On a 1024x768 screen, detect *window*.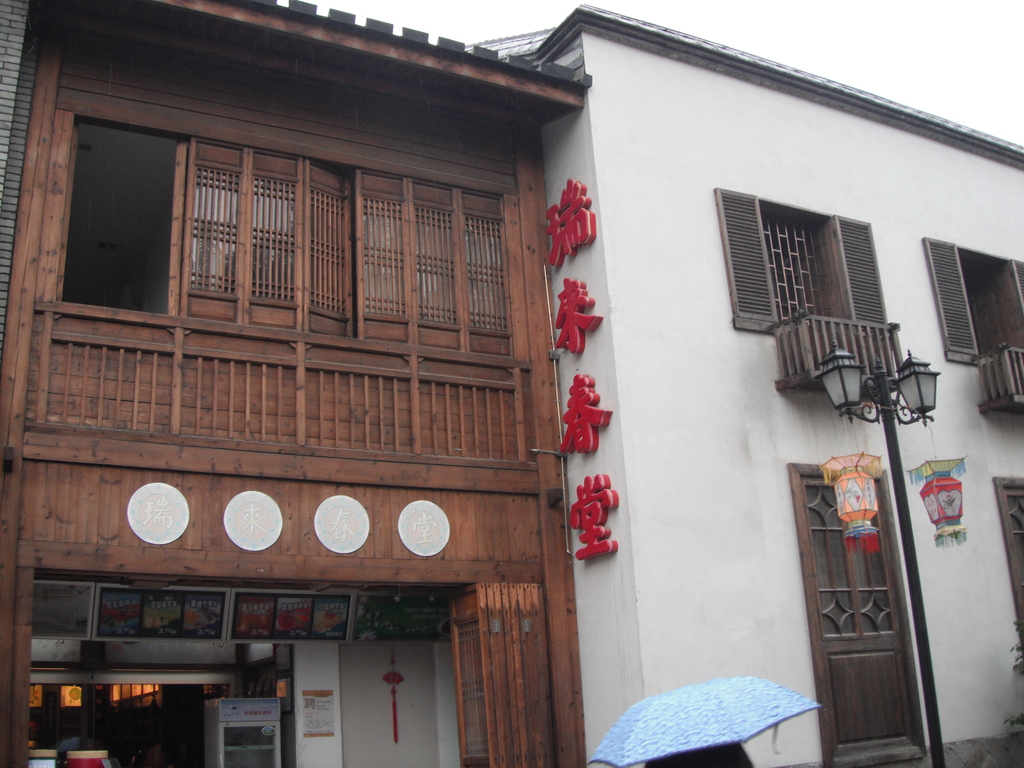
left=184, top=139, right=235, bottom=332.
